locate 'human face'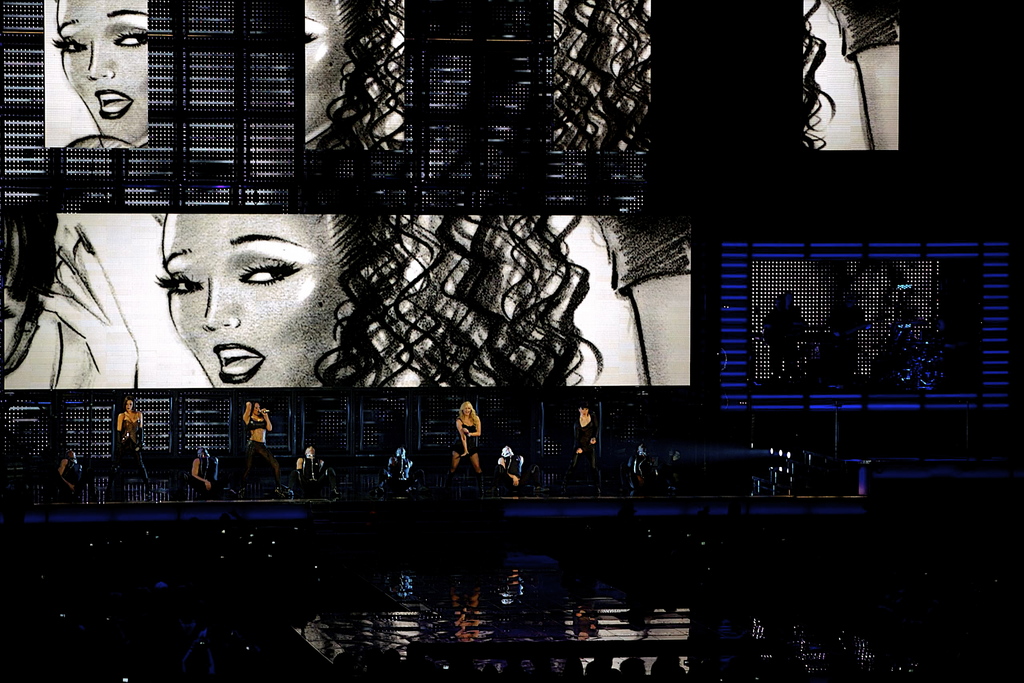
BBox(50, 0, 149, 149)
